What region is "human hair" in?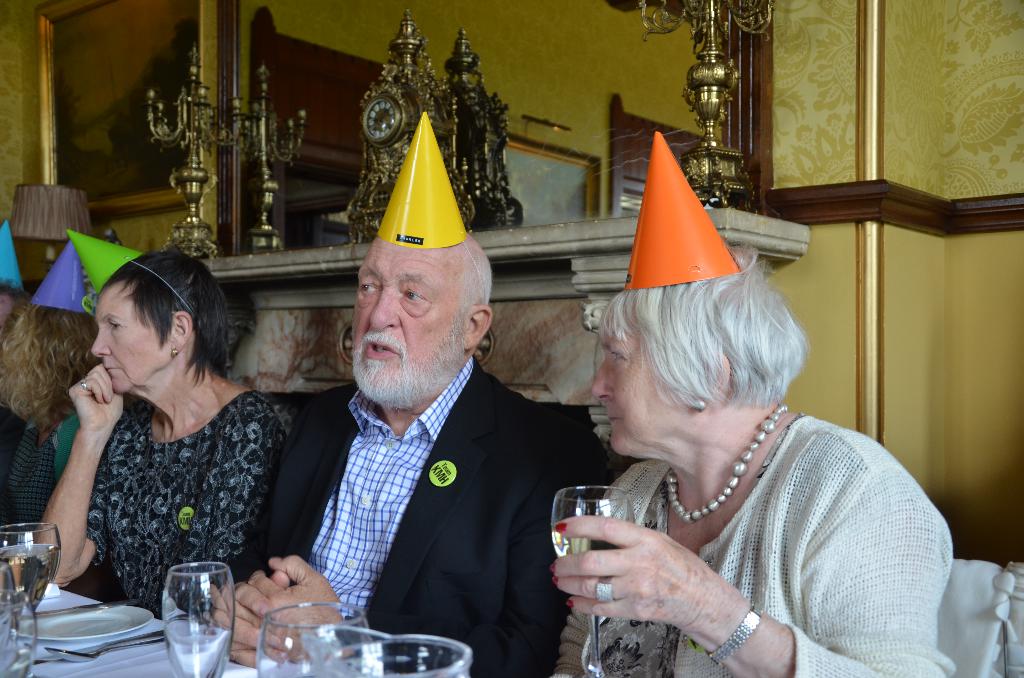
<box>0,297,97,435</box>.
